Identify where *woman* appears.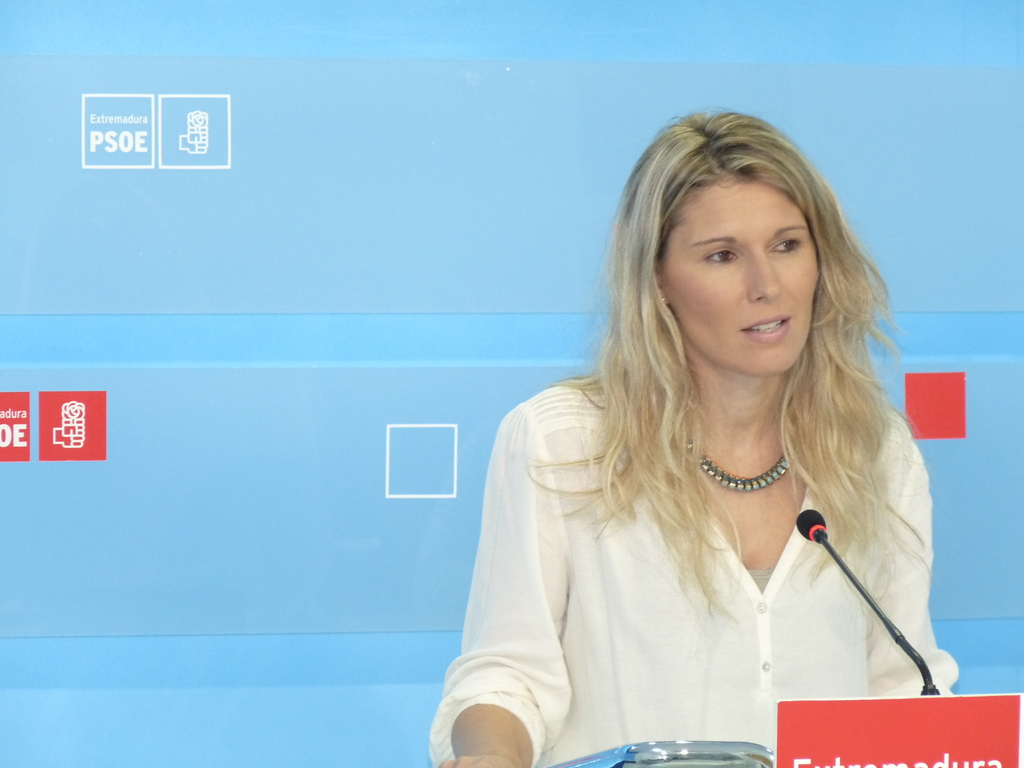
Appears at 423, 127, 963, 767.
